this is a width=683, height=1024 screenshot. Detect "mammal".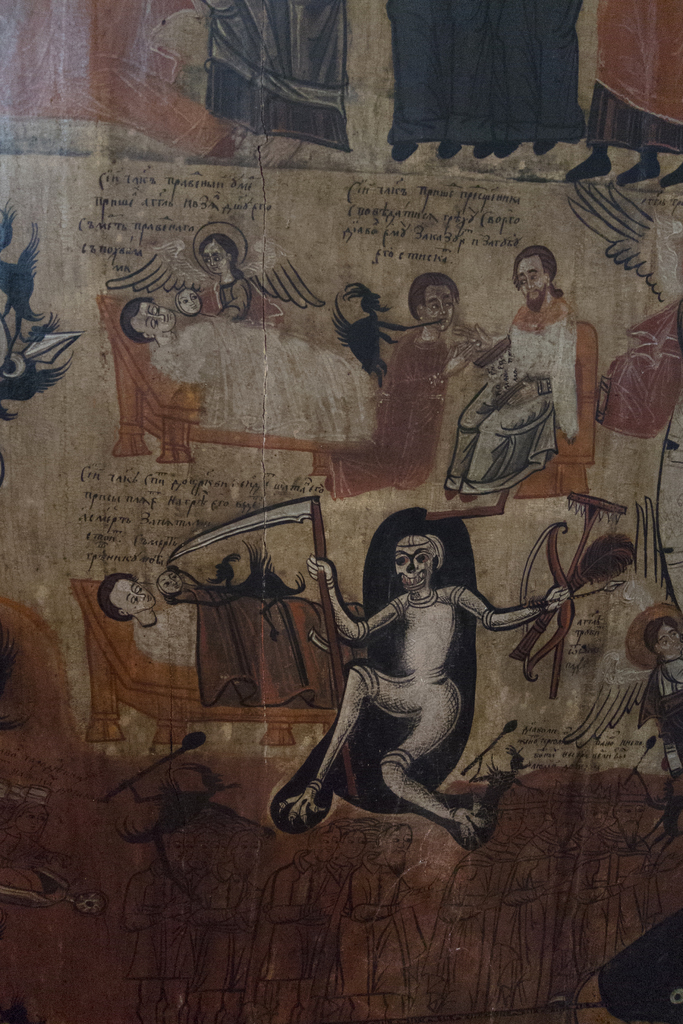
crop(389, 274, 494, 452).
